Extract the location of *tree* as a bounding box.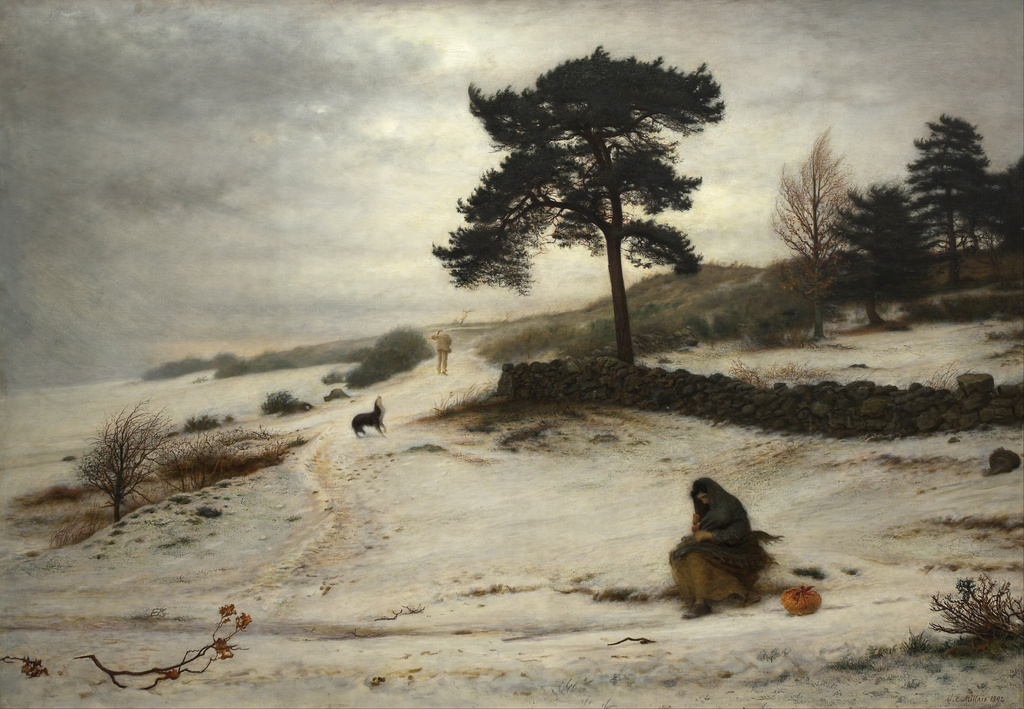
[69,398,172,523].
